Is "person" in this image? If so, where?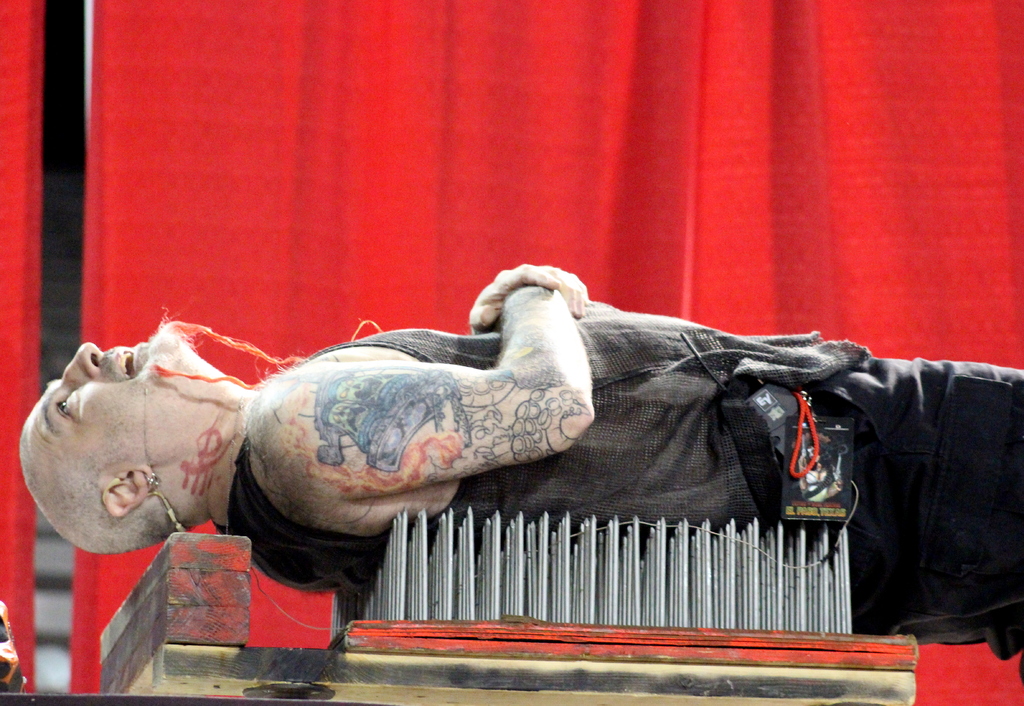
Yes, at 18/264/1023/683.
